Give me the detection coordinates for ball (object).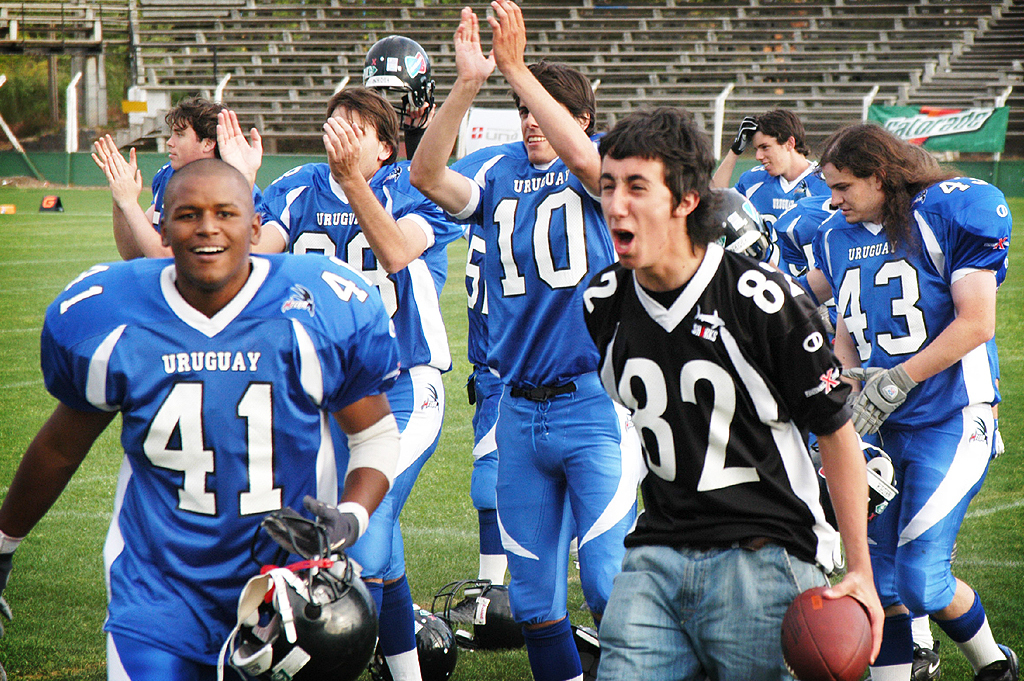
<box>777,582,870,680</box>.
